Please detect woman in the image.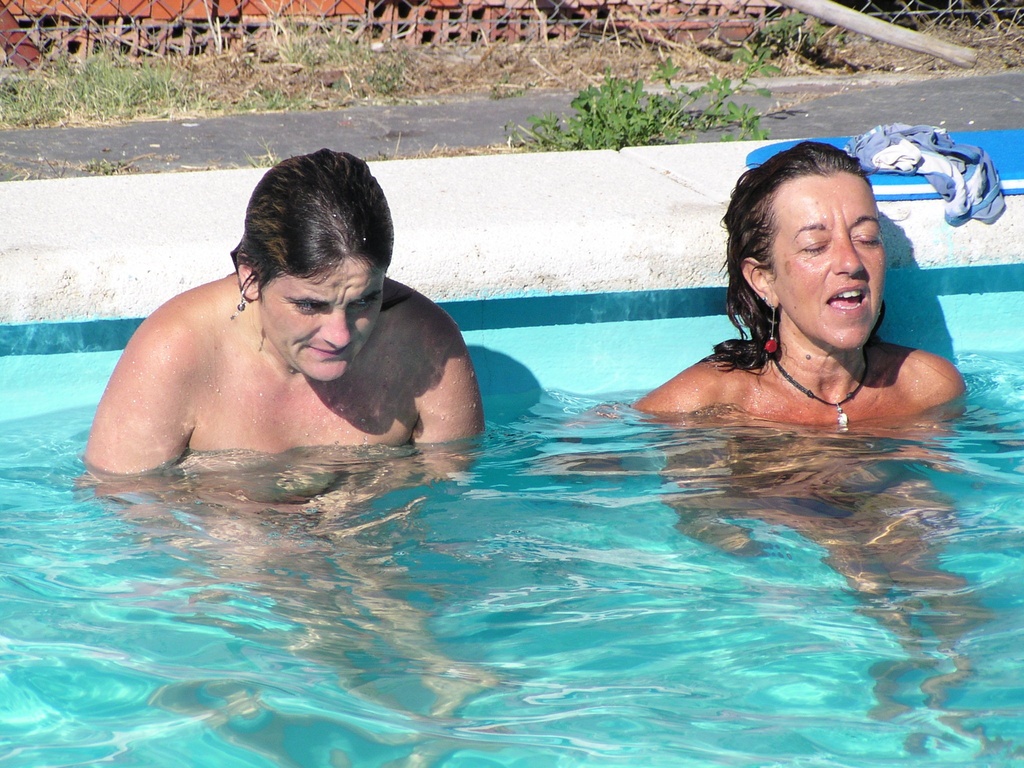
detection(84, 172, 485, 480).
